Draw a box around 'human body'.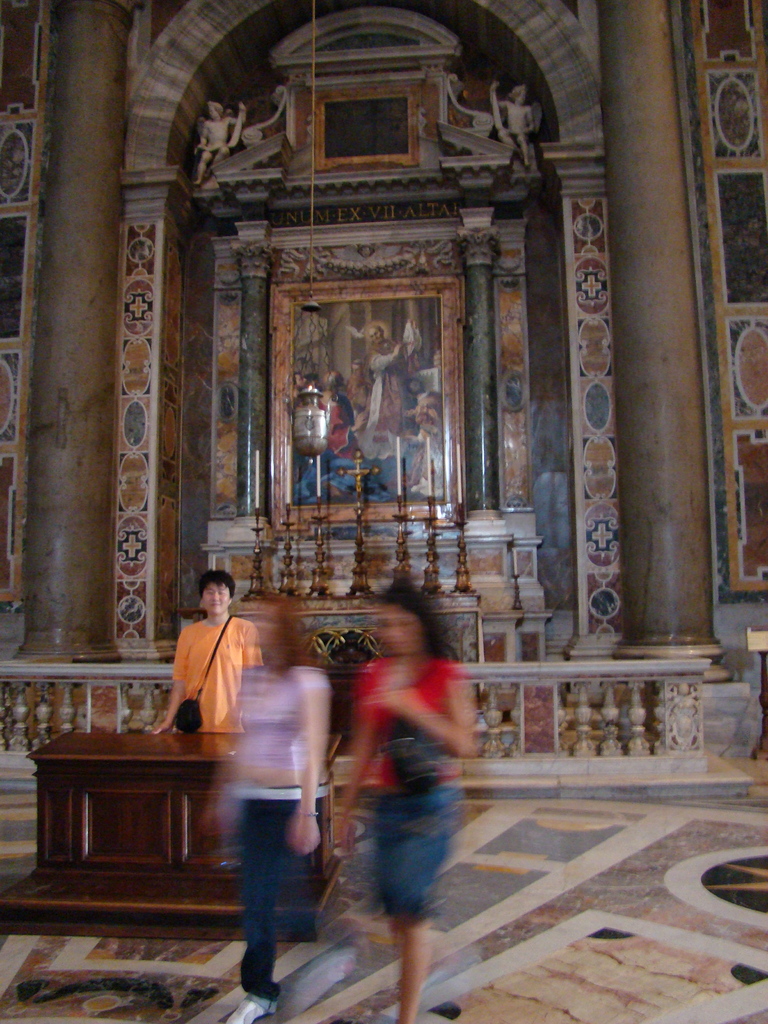
BBox(156, 569, 263, 784).
